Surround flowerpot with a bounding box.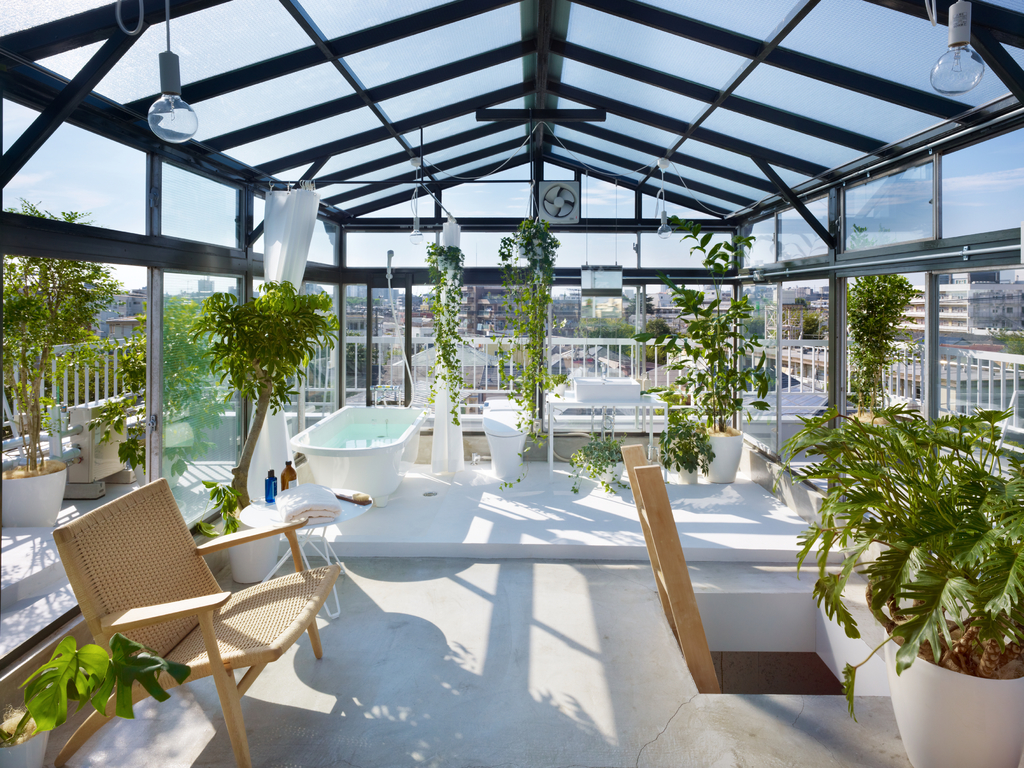
596, 458, 625, 483.
